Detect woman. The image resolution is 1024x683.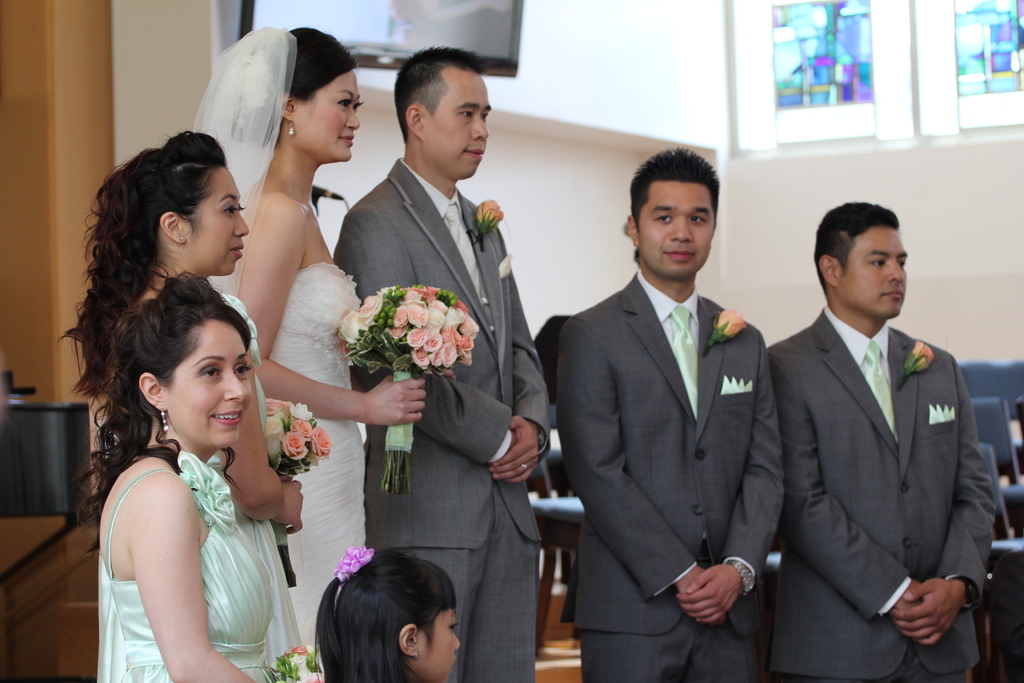
left=189, top=22, right=458, bottom=654.
